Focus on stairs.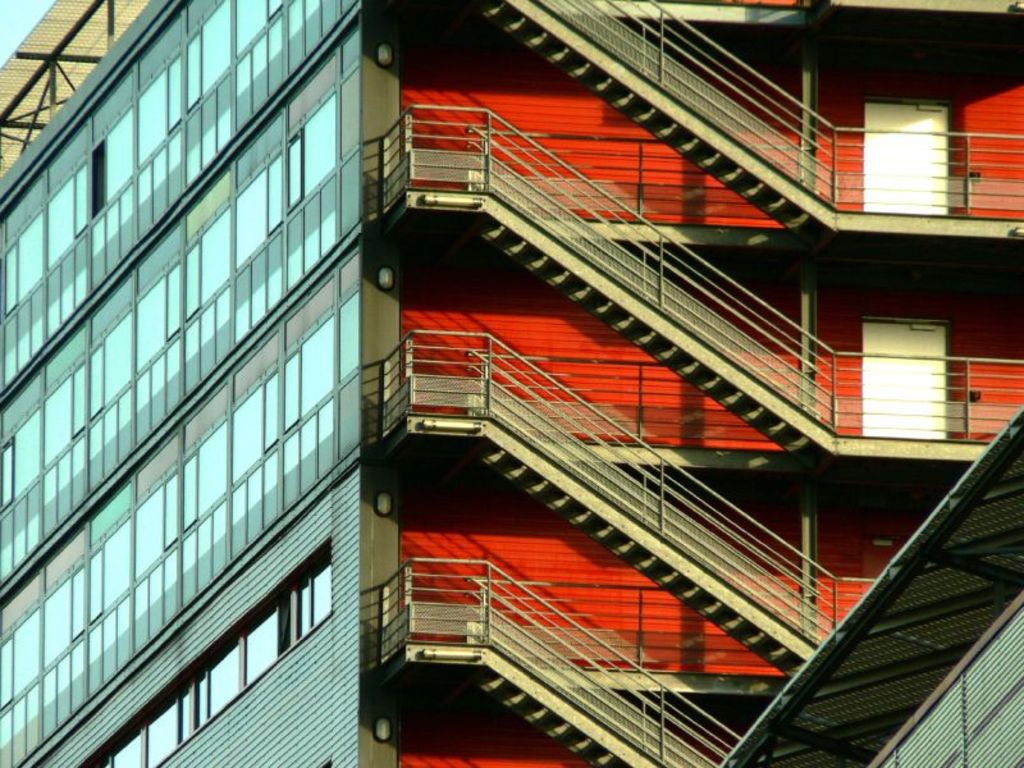
Focused at l=481, t=445, r=809, b=673.
